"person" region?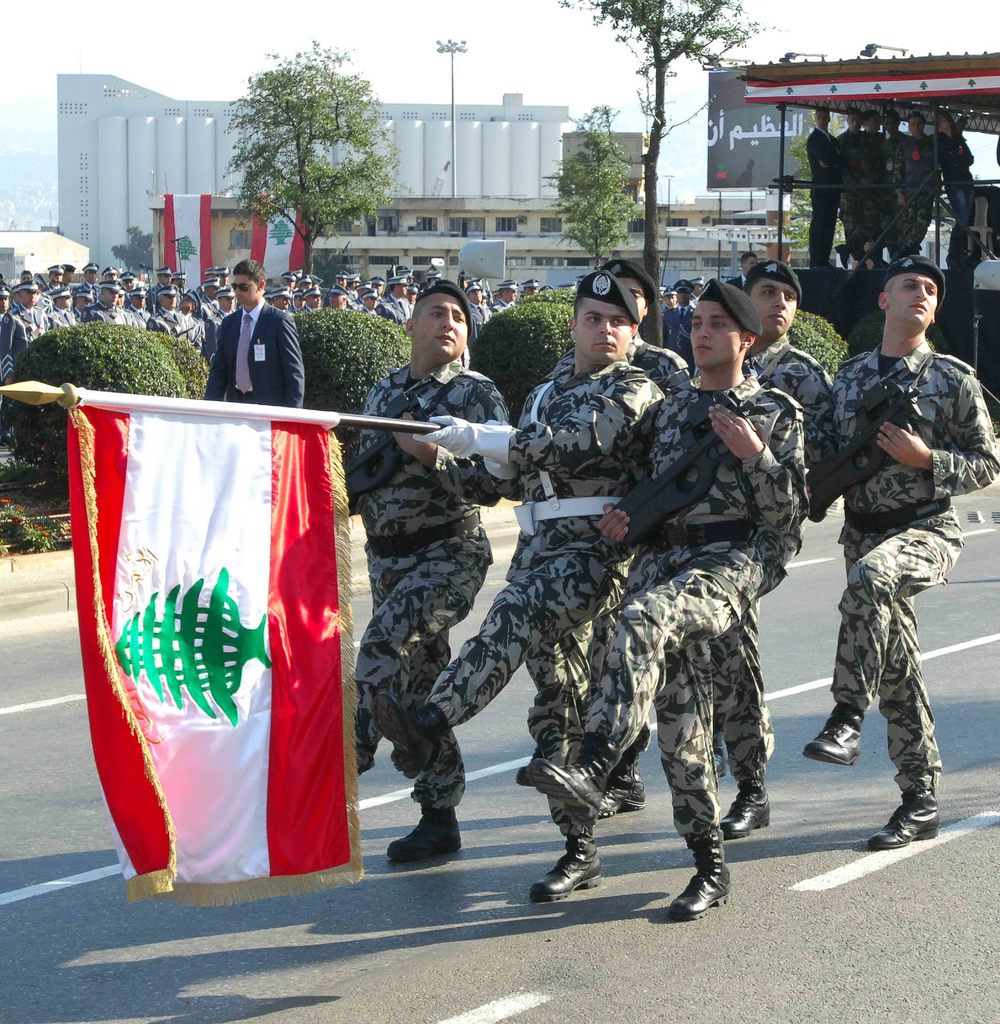
[82,266,101,291]
